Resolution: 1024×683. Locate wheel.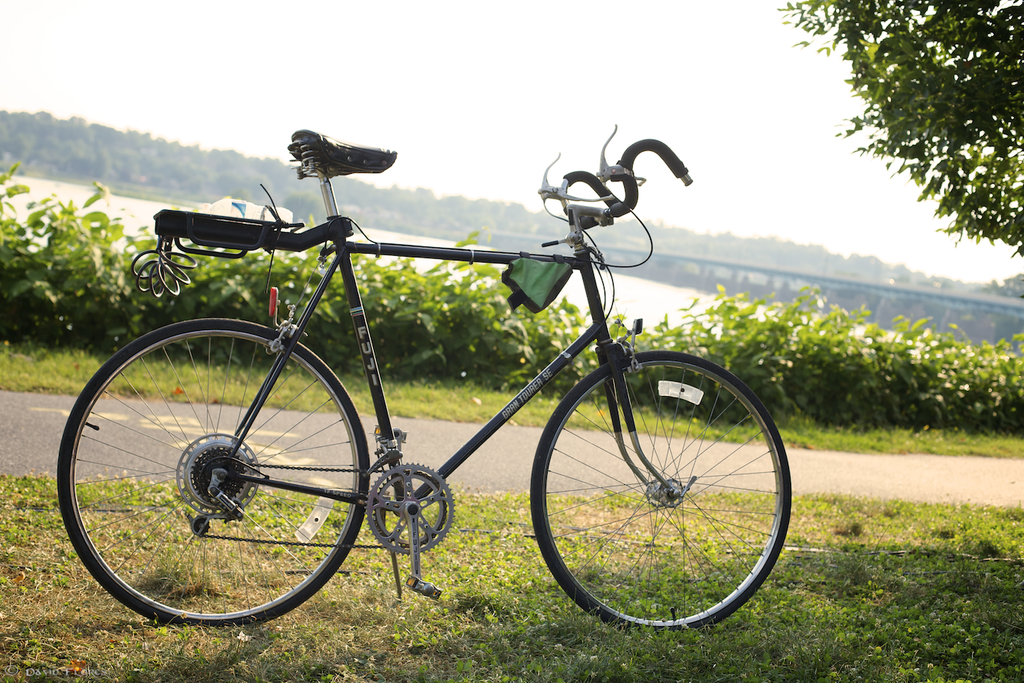
{"x1": 527, "y1": 355, "x2": 793, "y2": 631}.
